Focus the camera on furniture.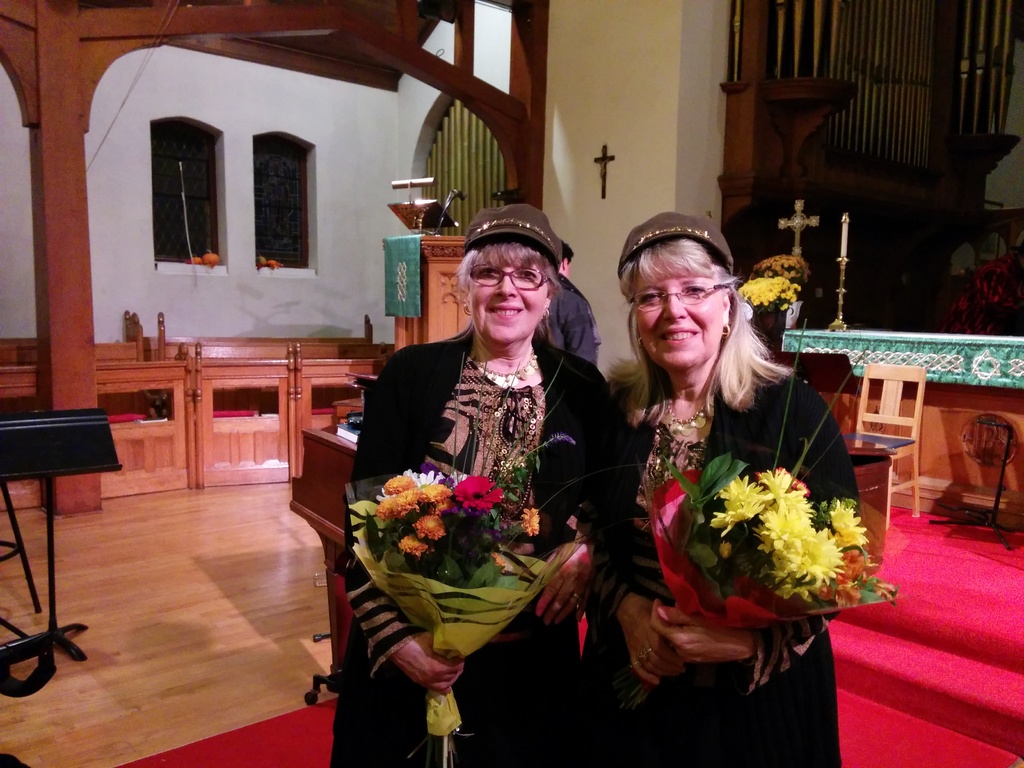
Focus region: [394,228,471,351].
